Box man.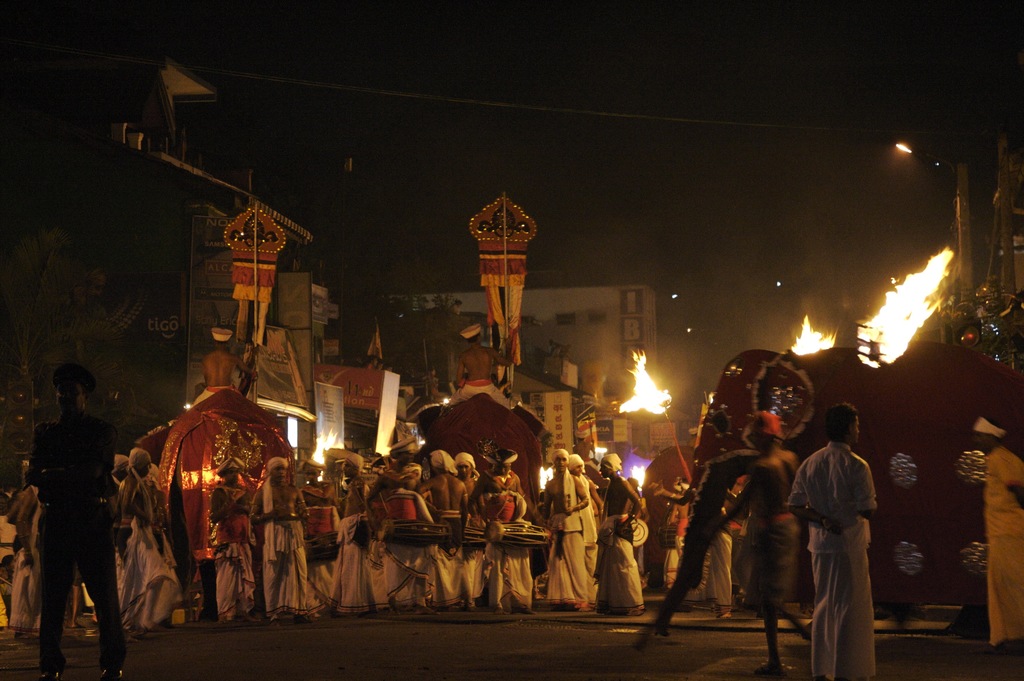
[710,483,757,616].
